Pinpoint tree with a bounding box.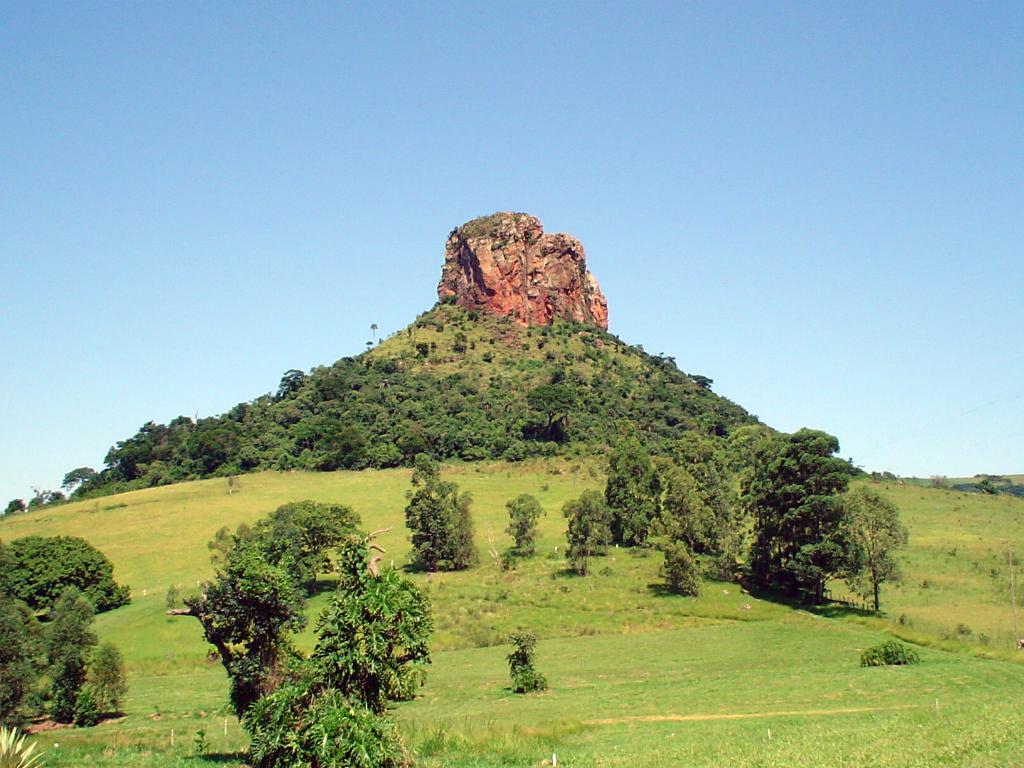
<bbox>0, 538, 135, 620</bbox>.
